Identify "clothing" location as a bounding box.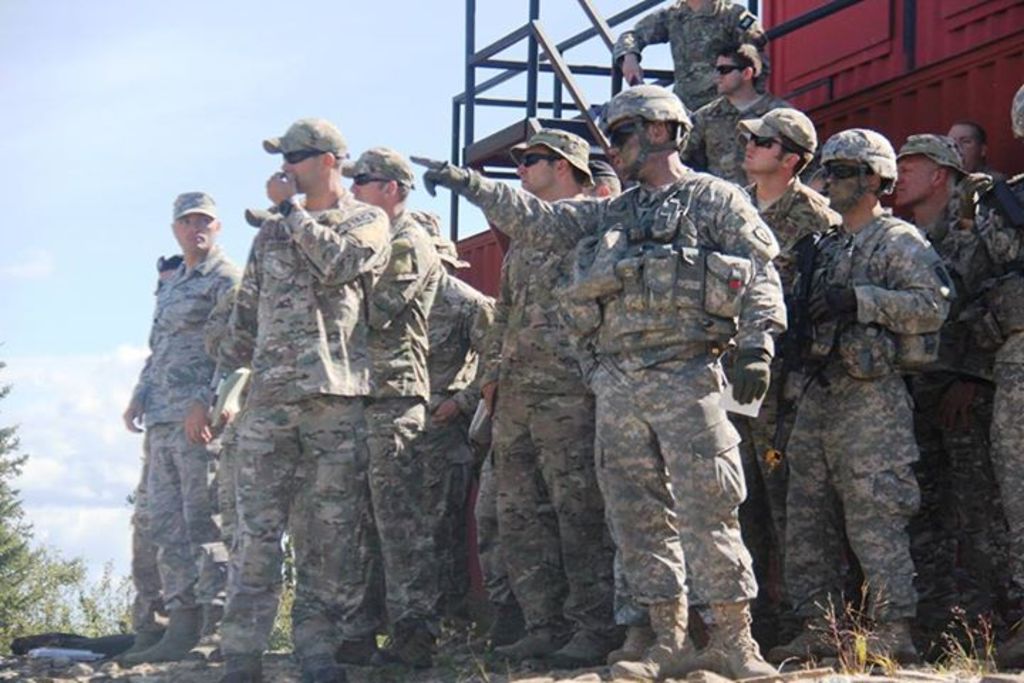
[366, 208, 448, 628].
